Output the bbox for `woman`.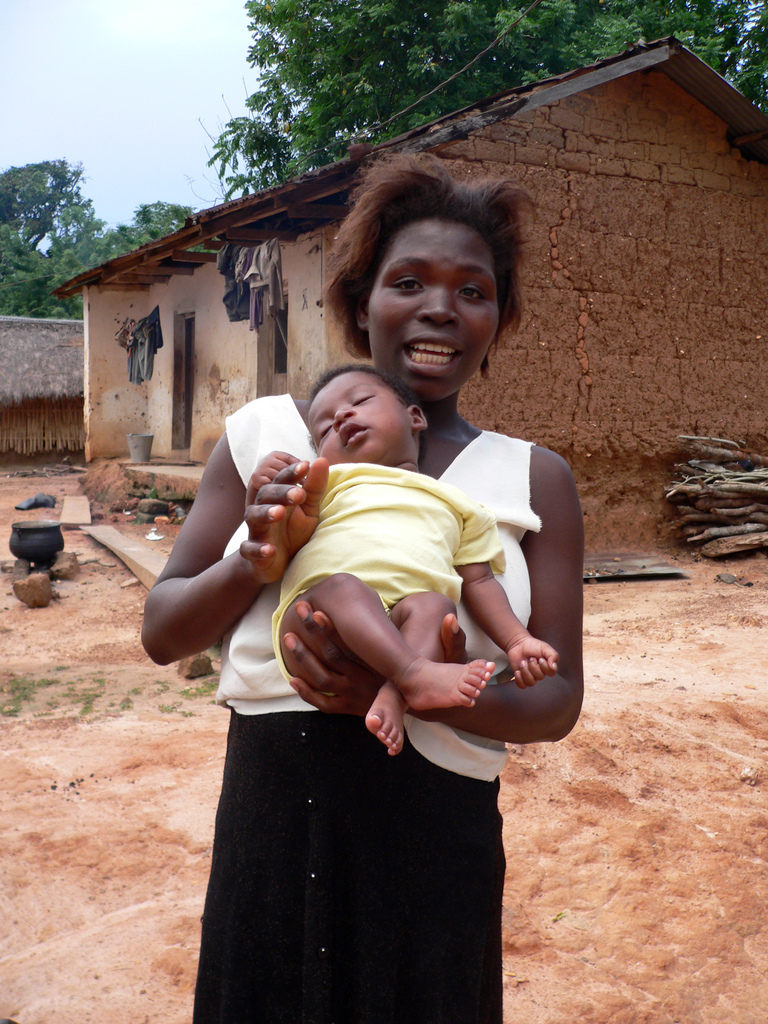
(160,205,571,1013).
